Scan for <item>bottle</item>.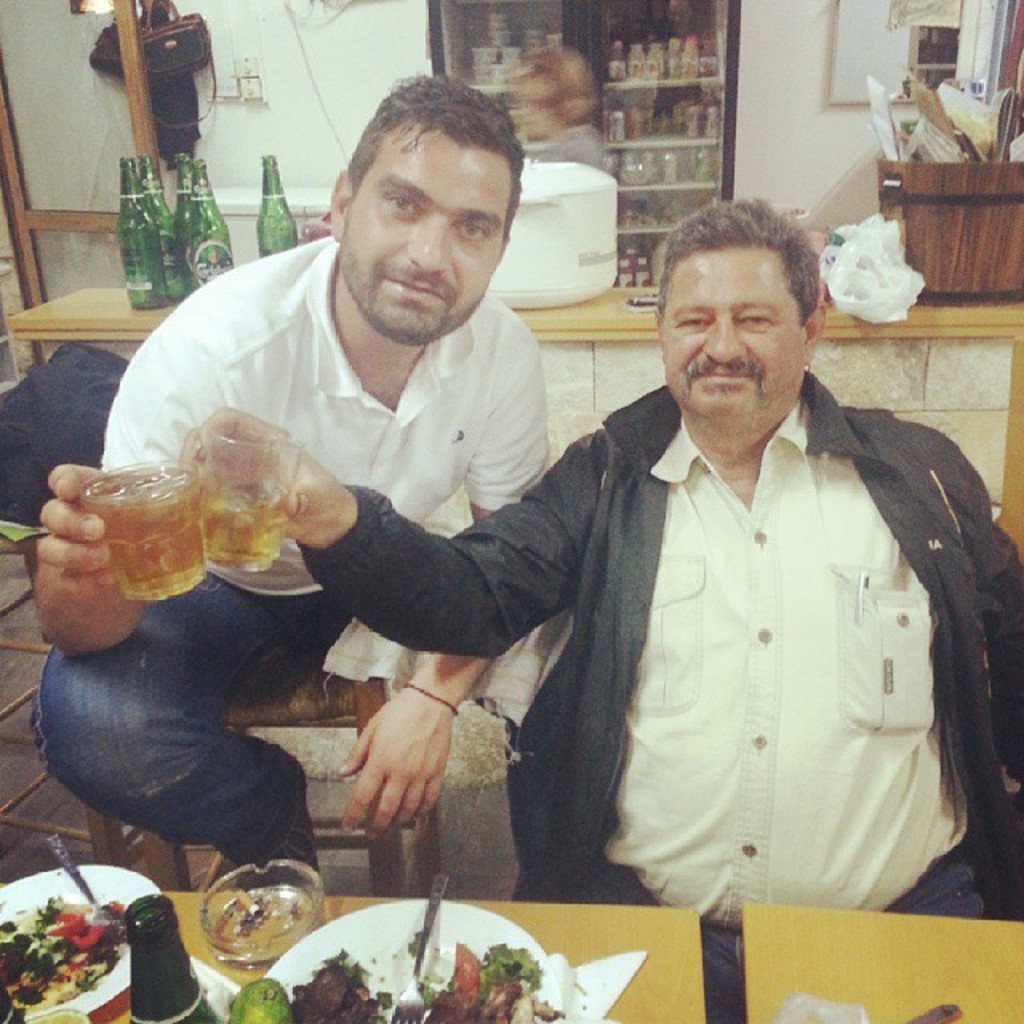
Scan result: 123/891/218/1022.
